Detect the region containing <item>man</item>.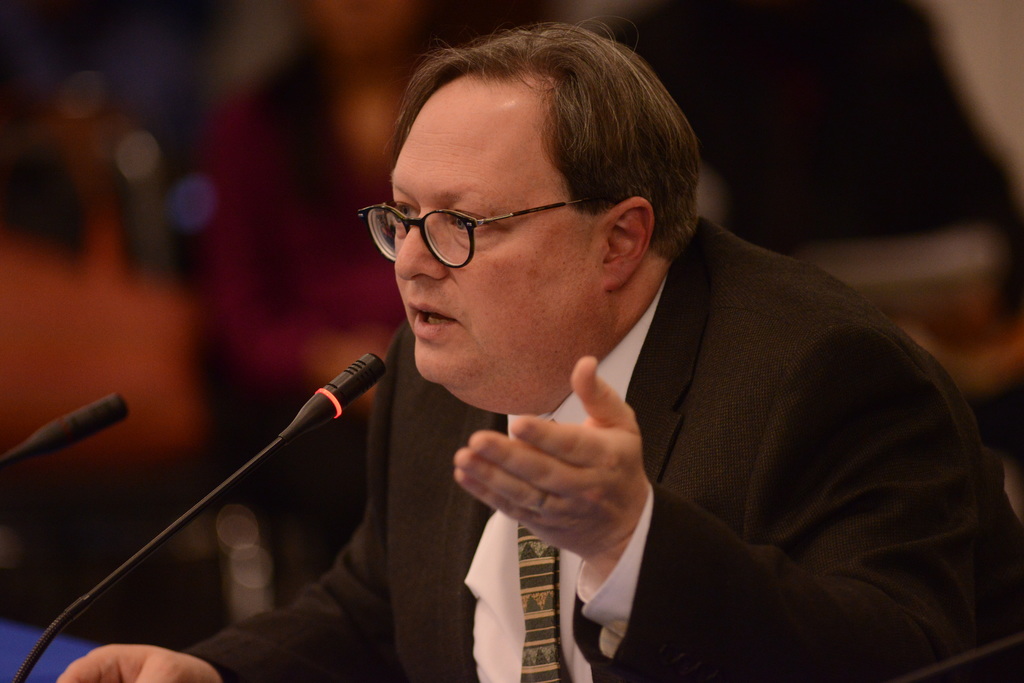
[left=266, top=47, right=989, bottom=670].
